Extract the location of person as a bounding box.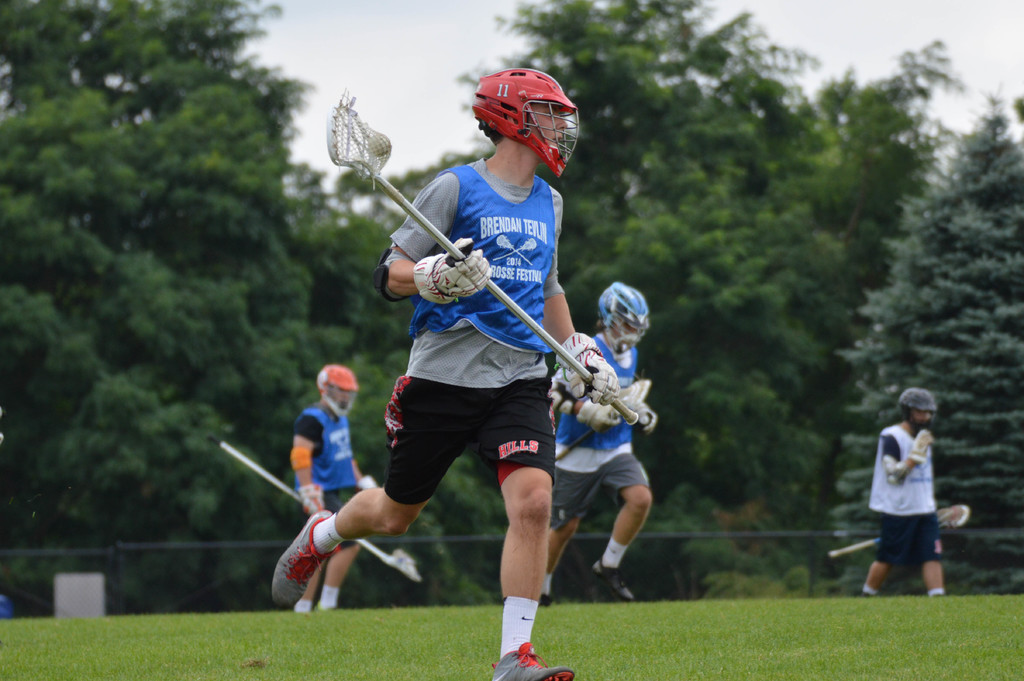
(x1=860, y1=387, x2=945, y2=599).
